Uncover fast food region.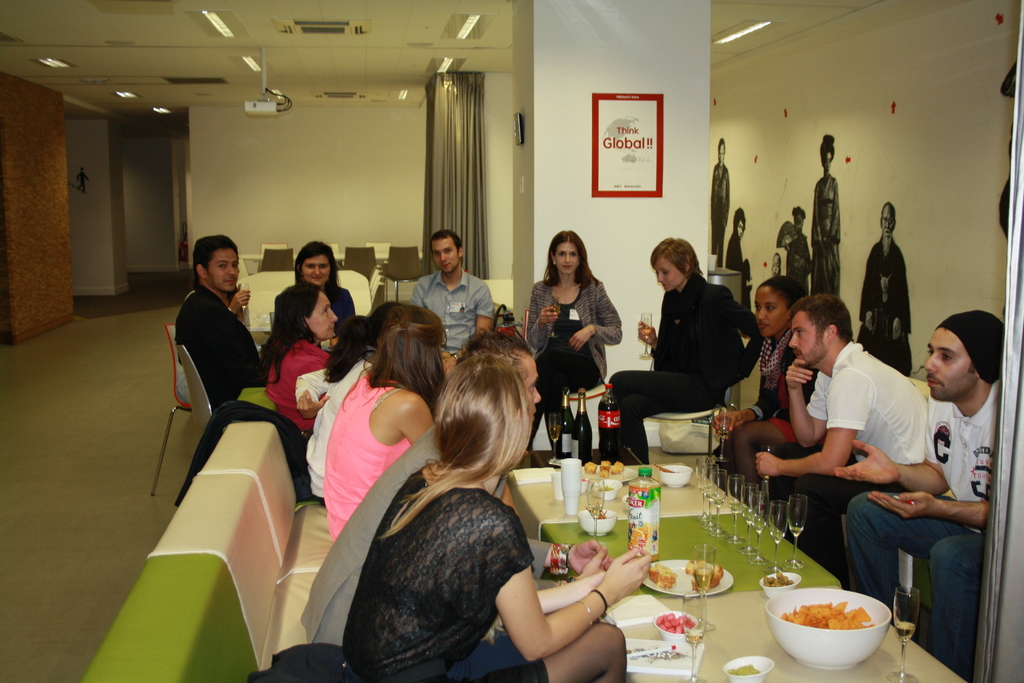
Uncovered: region(684, 554, 724, 593).
